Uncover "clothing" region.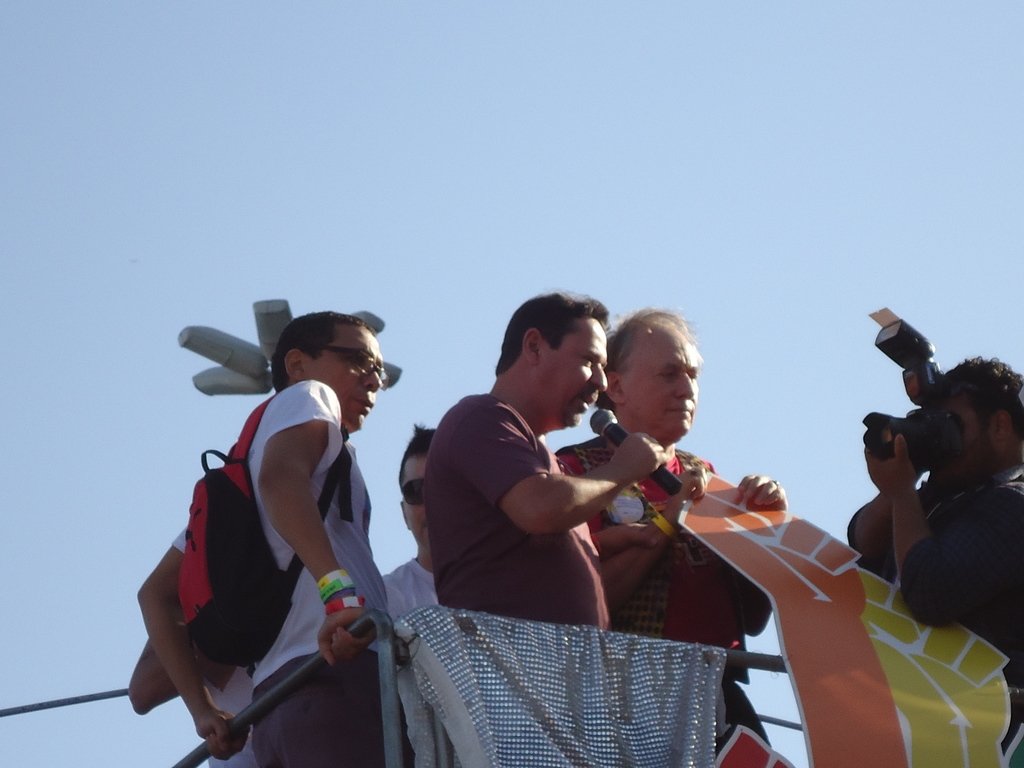
Uncovered: x1=202, y1=666, x2=256, y2=767.
